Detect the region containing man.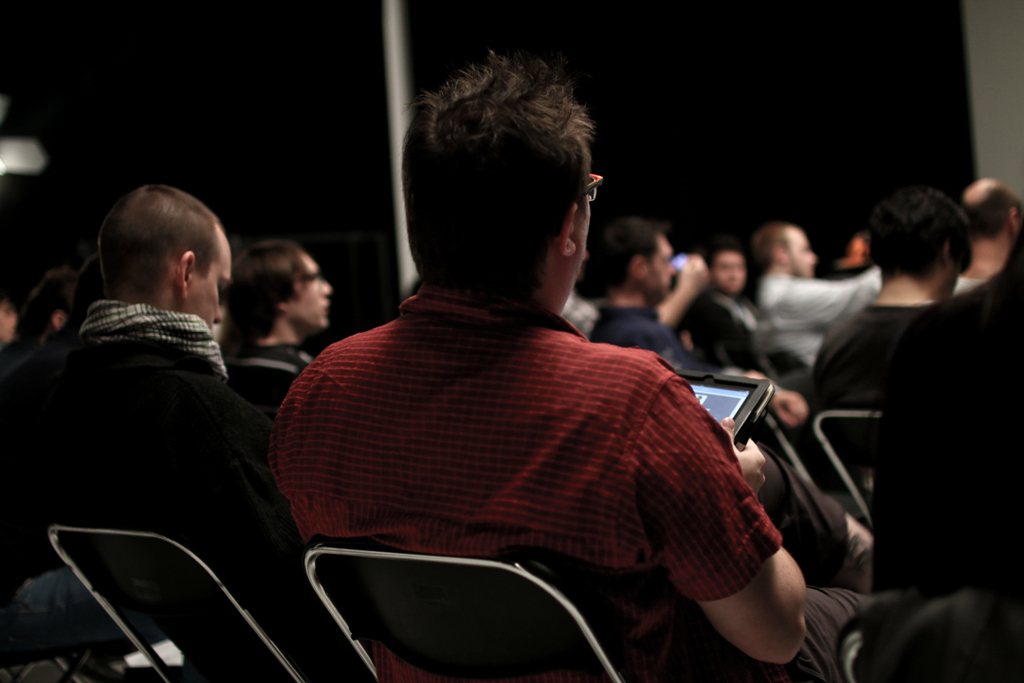
Rect(819, 178, 976, 390).
